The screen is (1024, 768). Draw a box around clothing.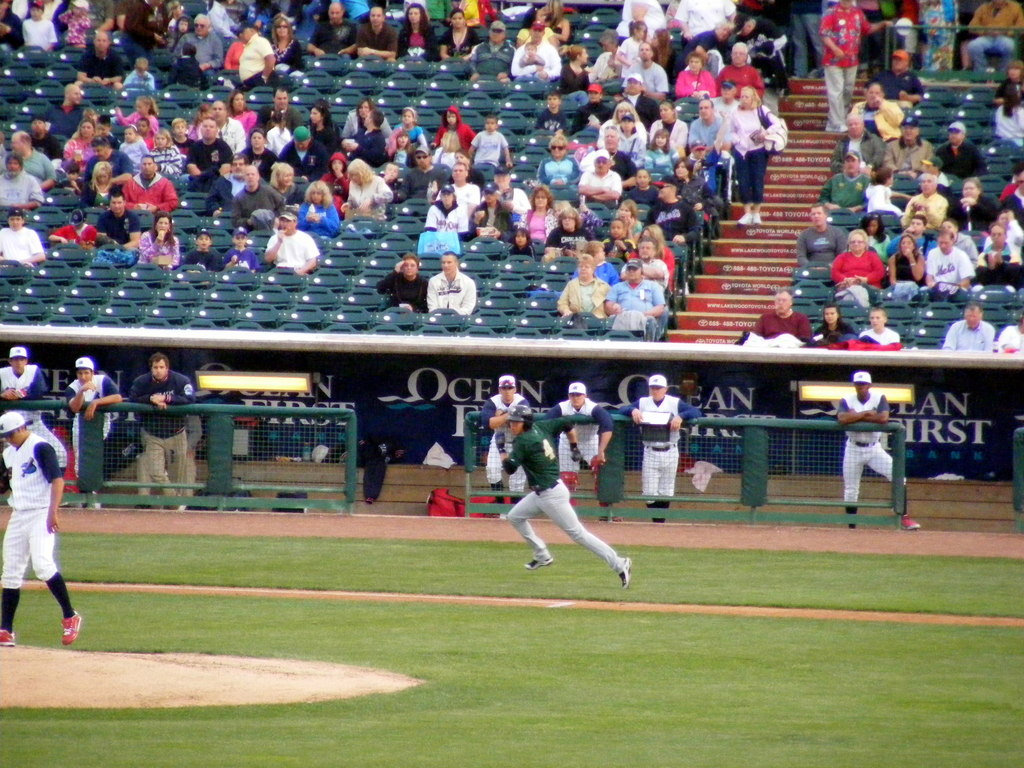
locate(940, 323, 995, 352).
